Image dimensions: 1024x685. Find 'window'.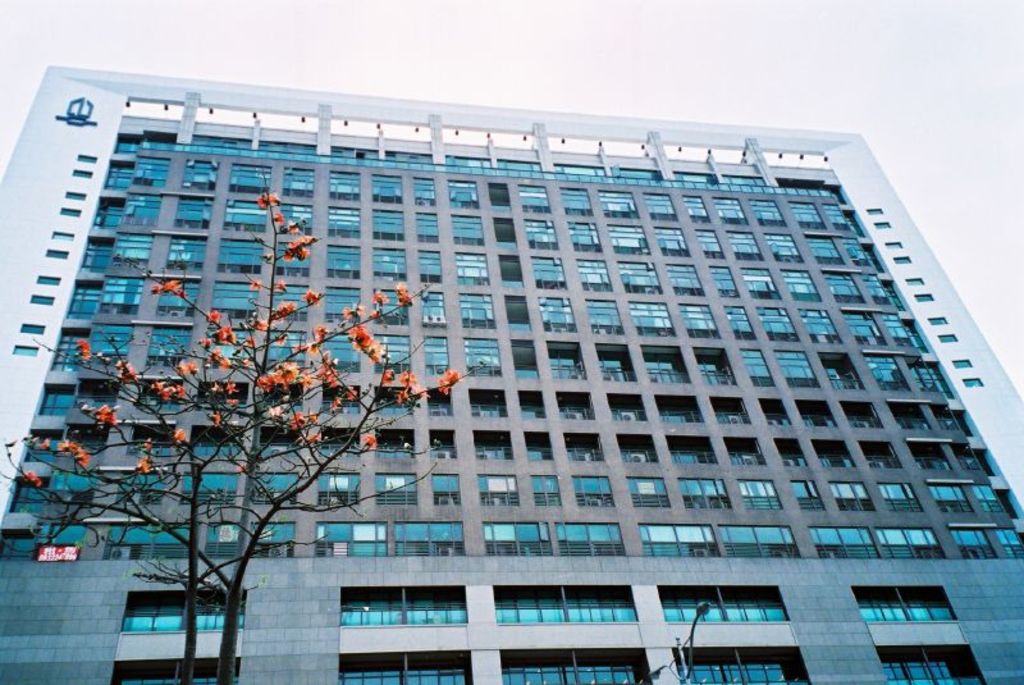
pyautogui.locateOnScreen(888, 312, 910, 347).
